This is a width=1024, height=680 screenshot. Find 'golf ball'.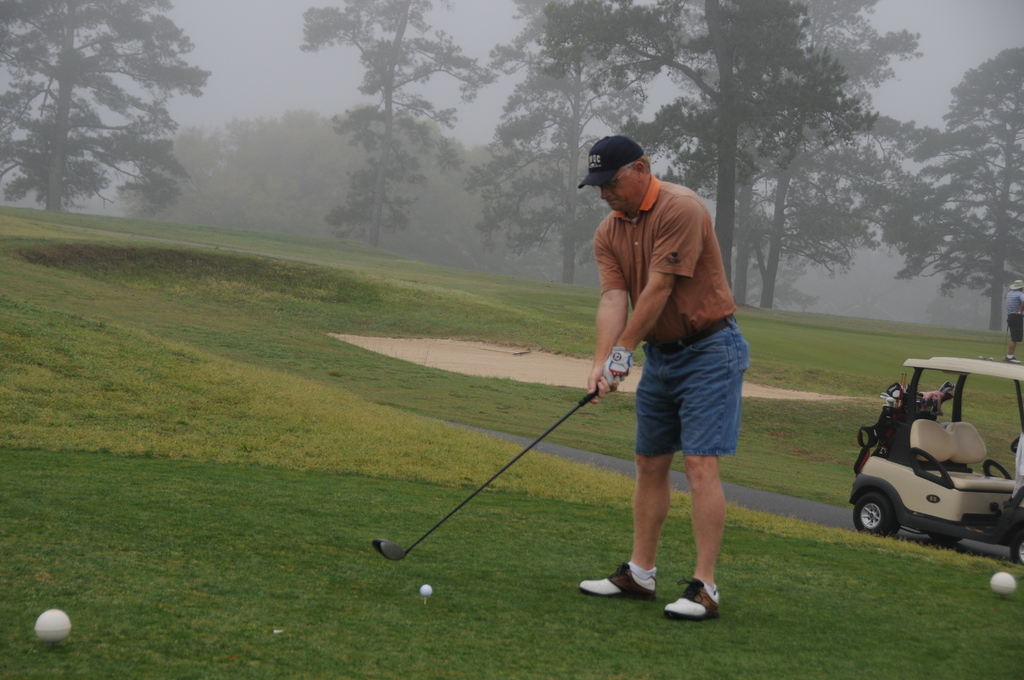
Bounding box: box(416, 581, 440, 604).
